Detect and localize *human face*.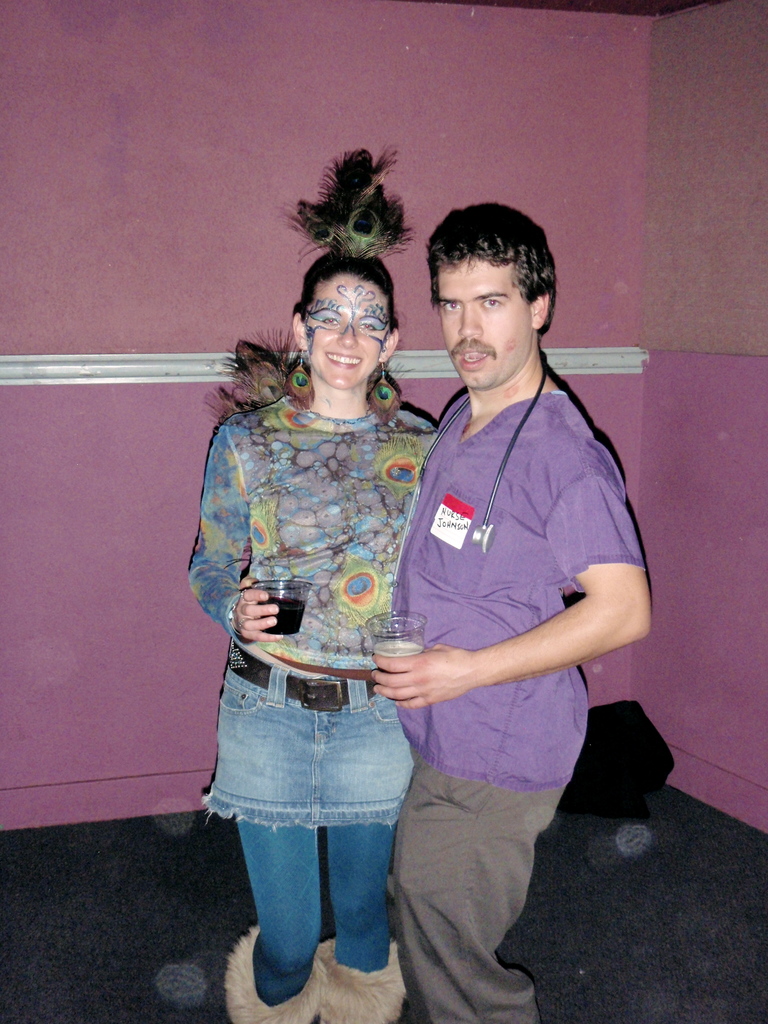
Localized at <box>304,278,393,390</box>.
